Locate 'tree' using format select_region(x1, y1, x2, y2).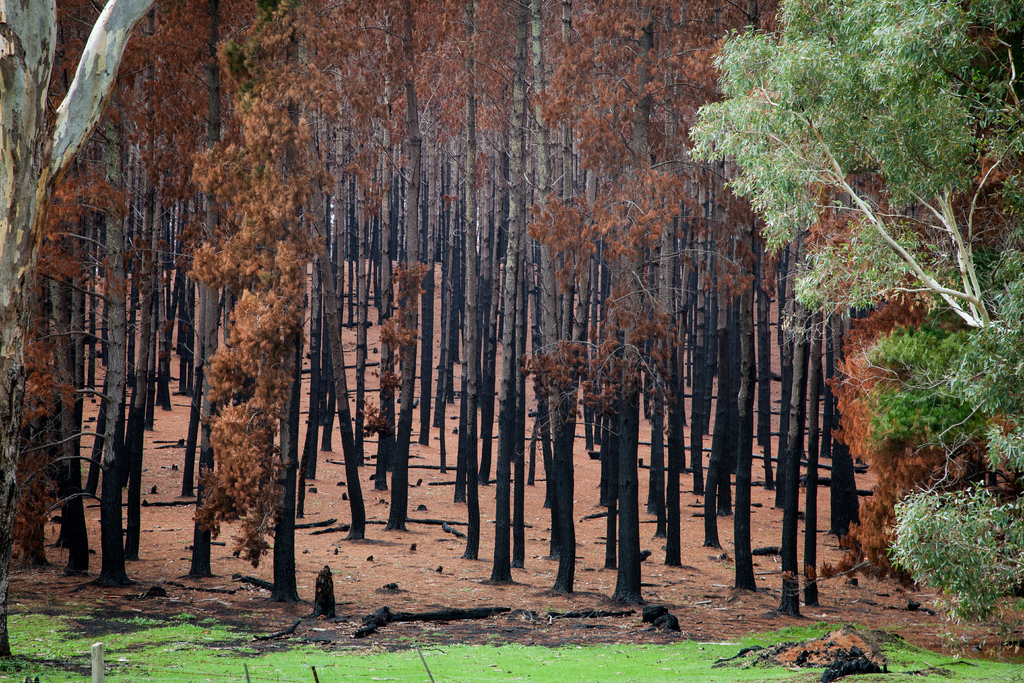
select_region(12, 0, 1023, 643).
